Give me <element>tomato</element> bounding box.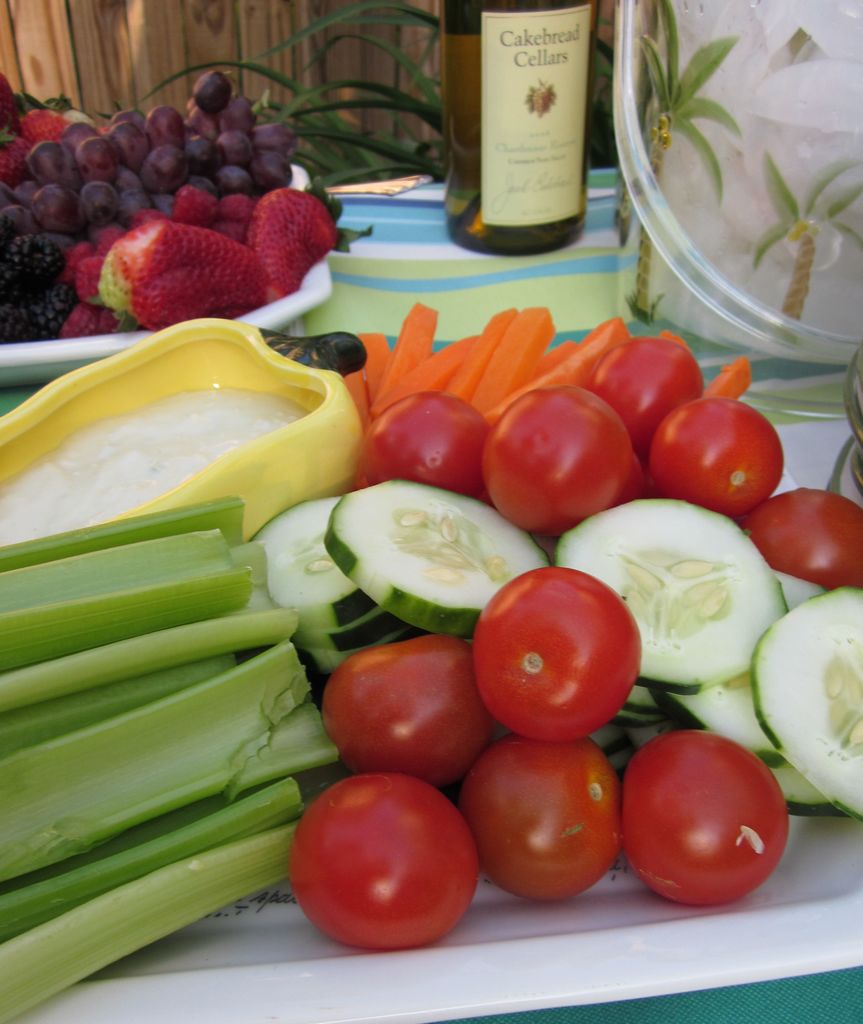
region(461, 737, 621, 898).
